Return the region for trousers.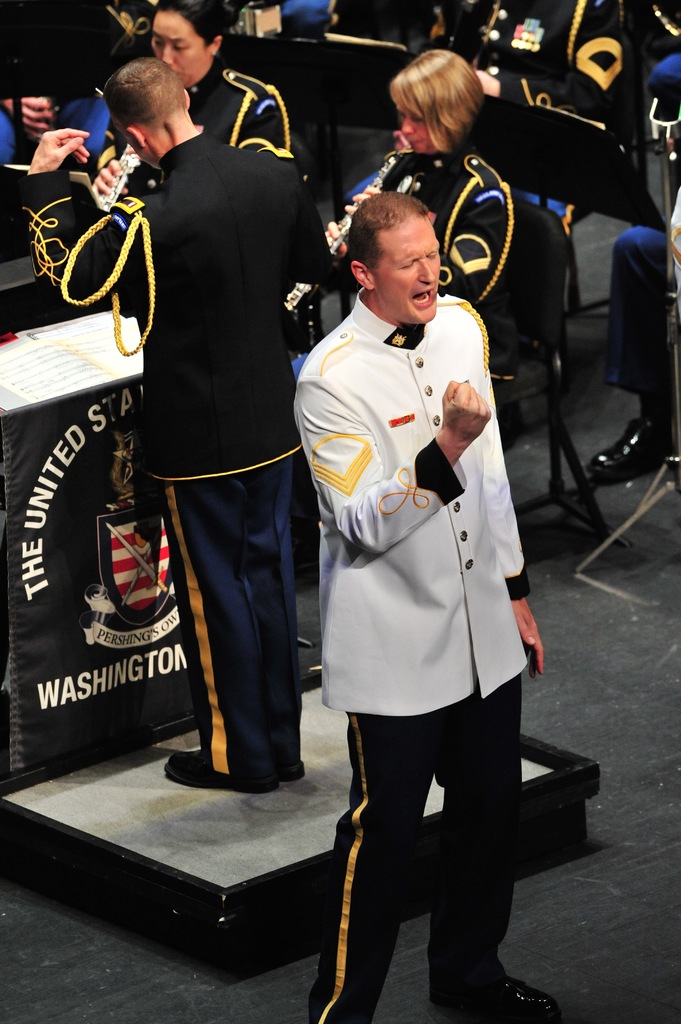
pyautogui.locateOnScreen(341, 171, 577, 236).
